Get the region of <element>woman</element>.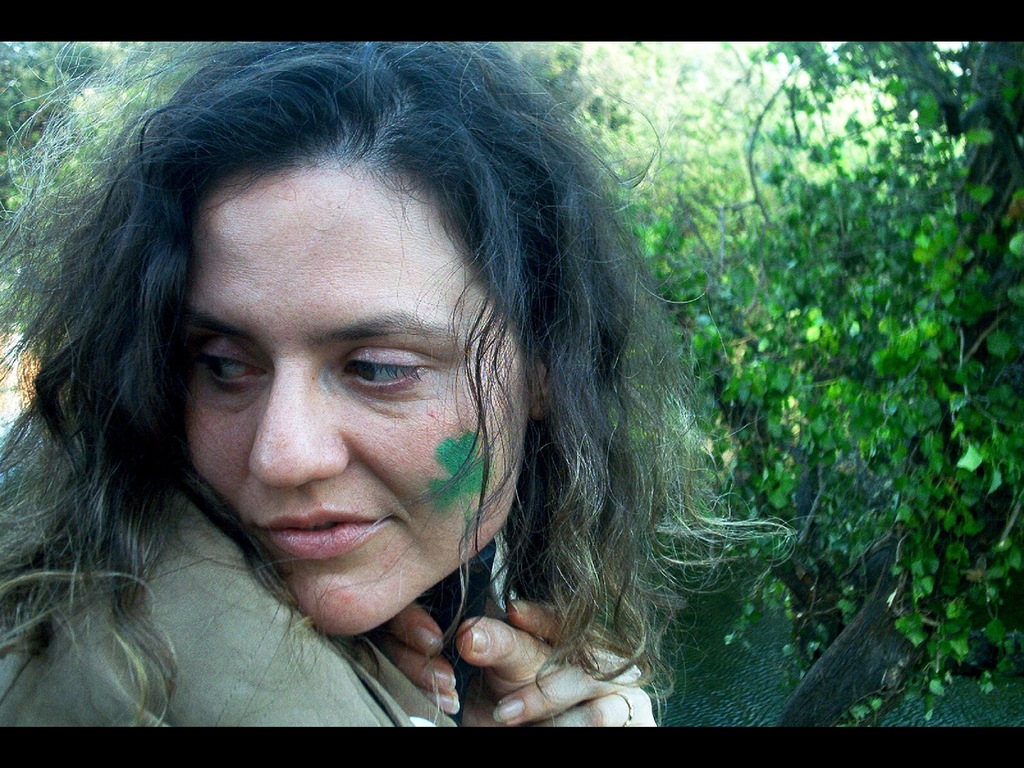
select_region(0, 49, 804, 738).
